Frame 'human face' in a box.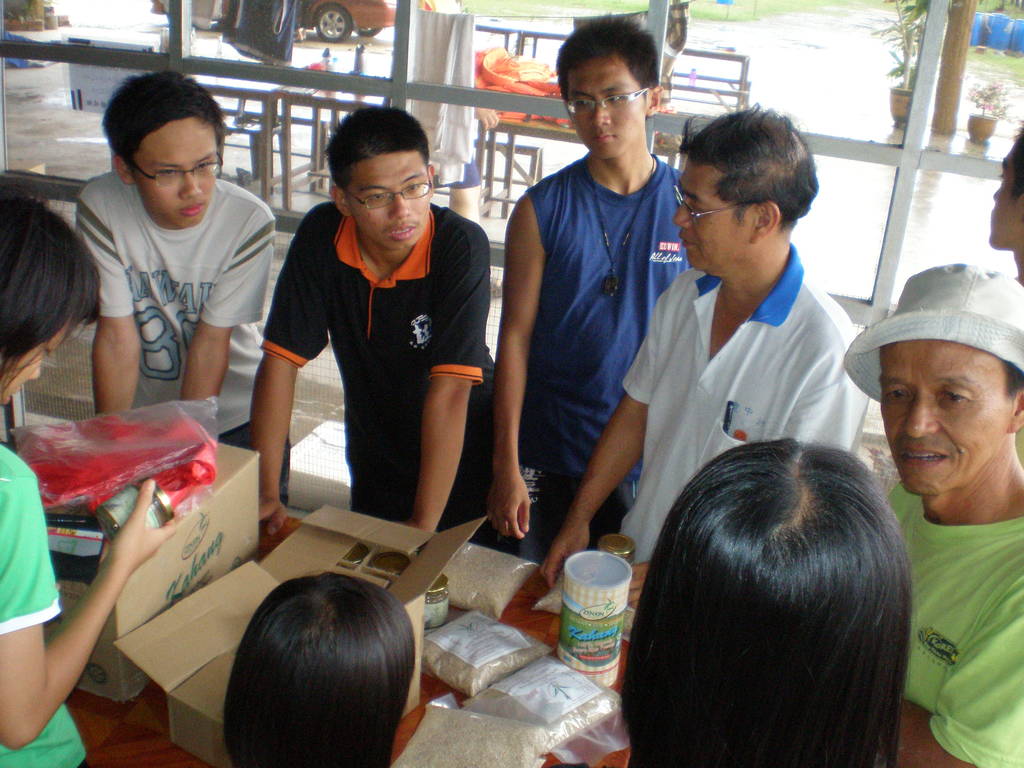
region(0, 323, 68, 406).
